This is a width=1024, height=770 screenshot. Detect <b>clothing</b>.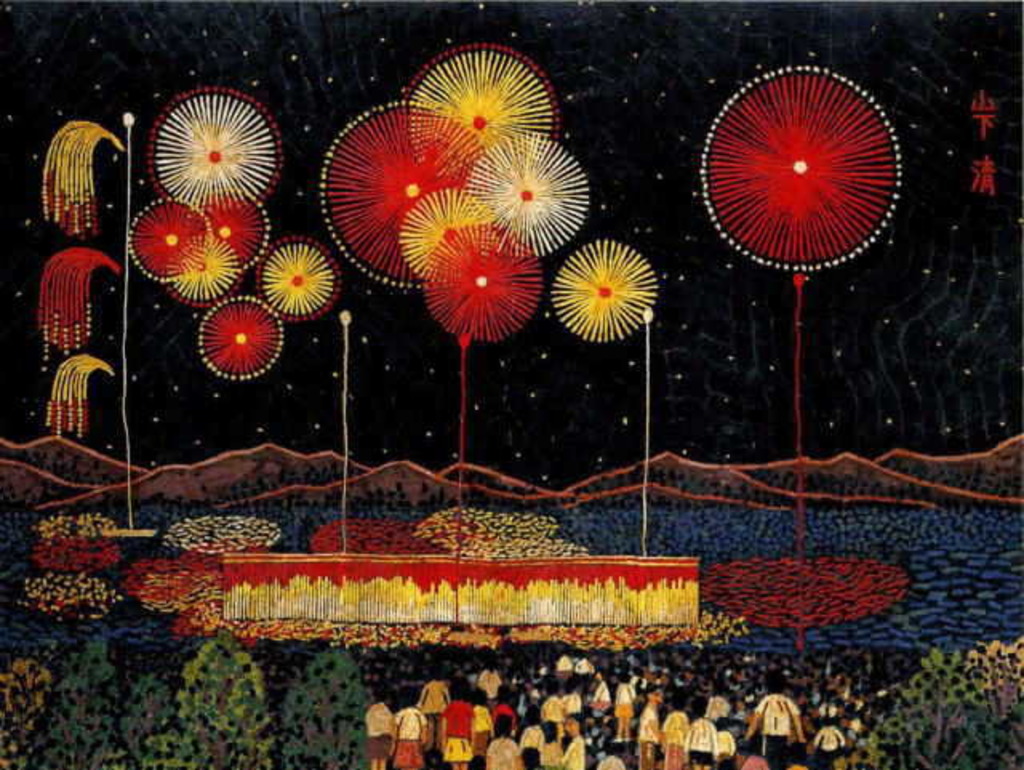
detection(640, 741, 656, 767).
